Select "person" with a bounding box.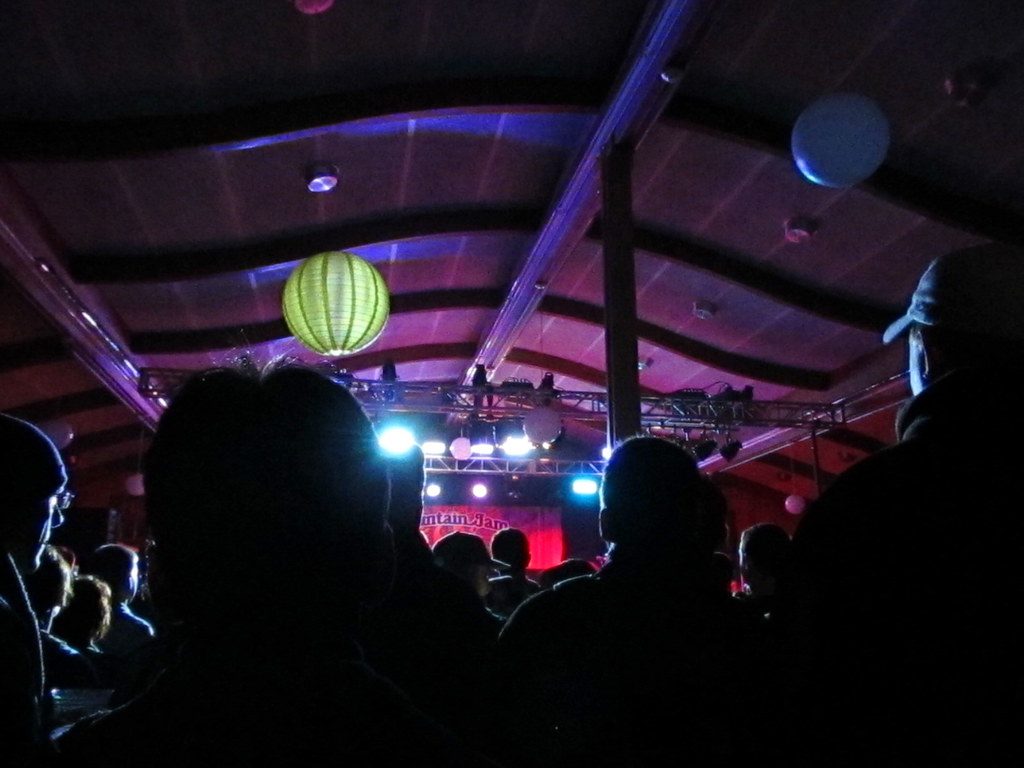
<bbox>726, 520, 813, 620</bbox>.
